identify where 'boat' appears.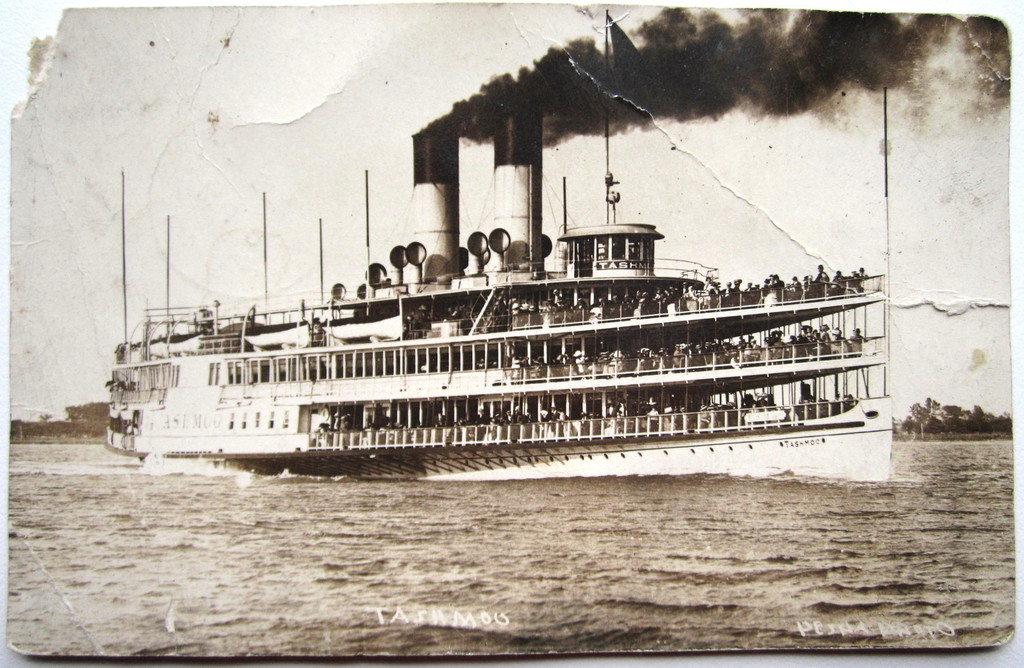
Appears at BBox(86, 124, 919, 492).
